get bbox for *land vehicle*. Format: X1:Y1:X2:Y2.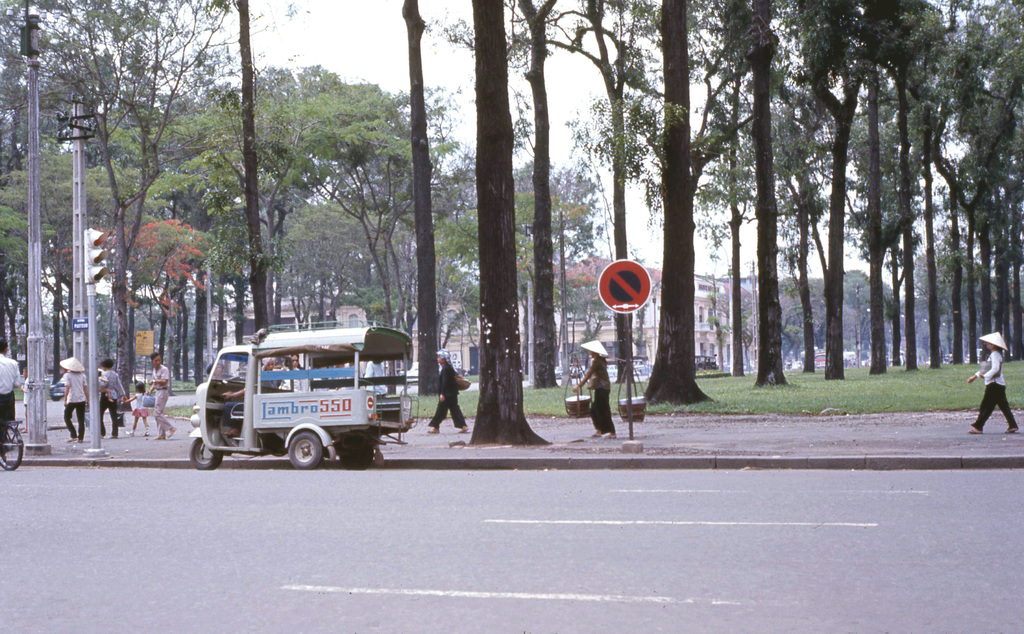
0:419:28:473.
